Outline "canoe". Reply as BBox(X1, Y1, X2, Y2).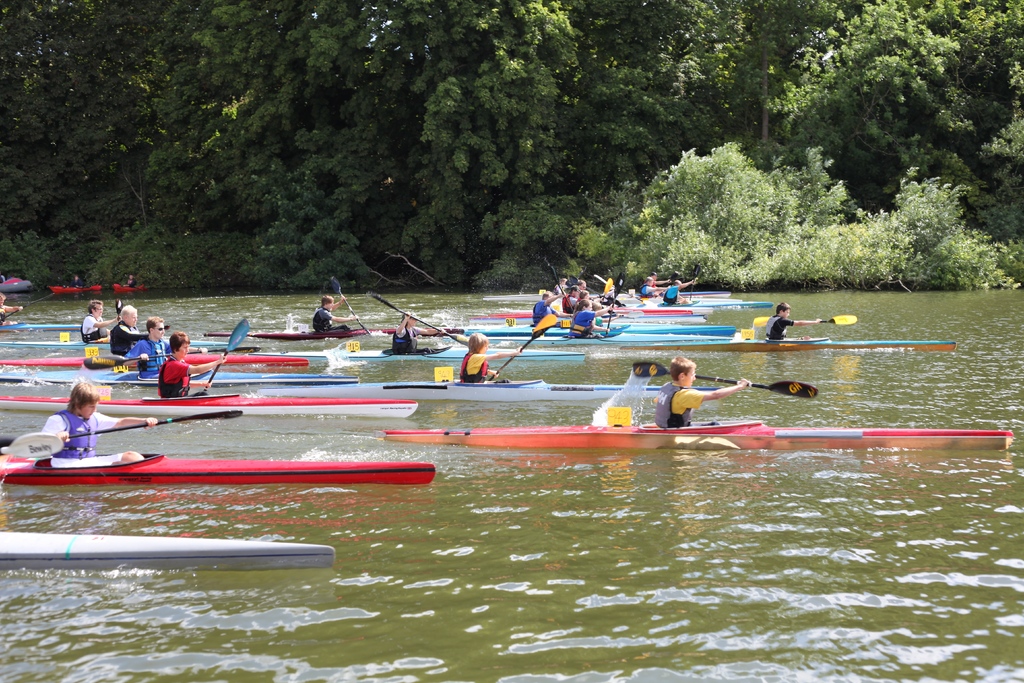
BBox(669, 286, 731, 299).
